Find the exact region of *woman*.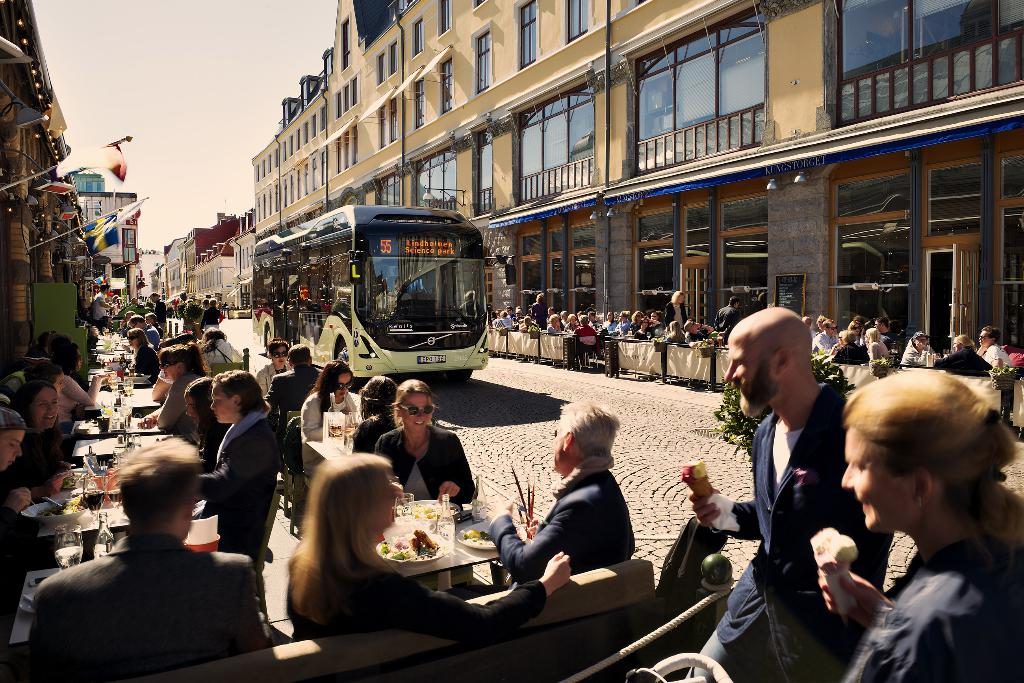
Exact region: bbox(177, 379, 235, 476).
